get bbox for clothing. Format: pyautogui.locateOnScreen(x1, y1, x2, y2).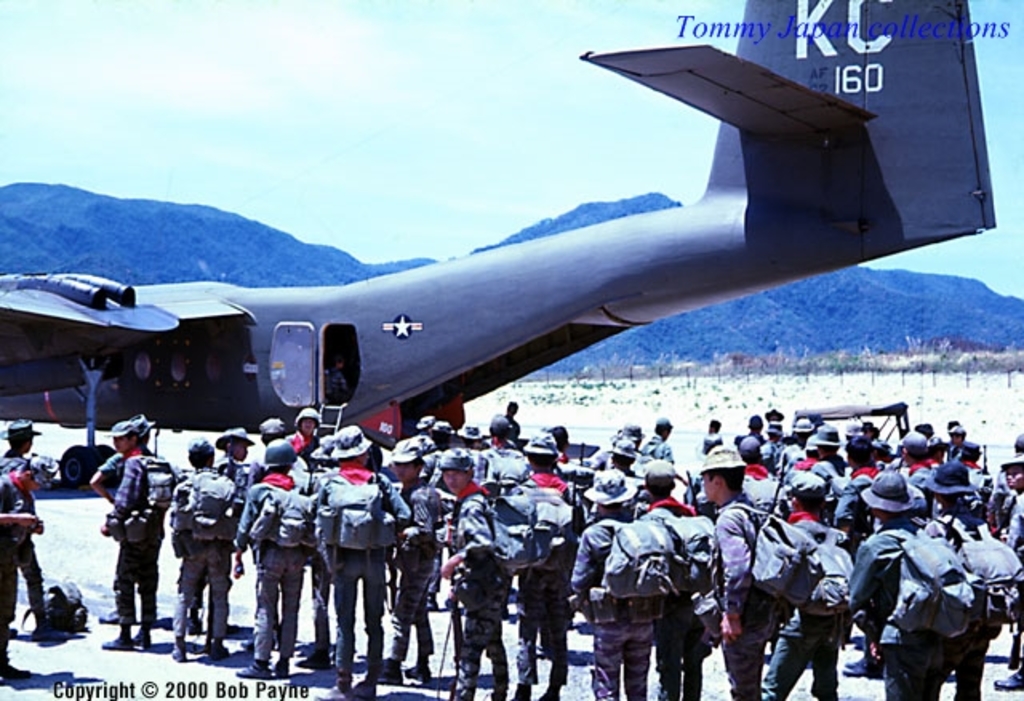
pyautogui.locateOnScreen(707, 503, 766, 699).
